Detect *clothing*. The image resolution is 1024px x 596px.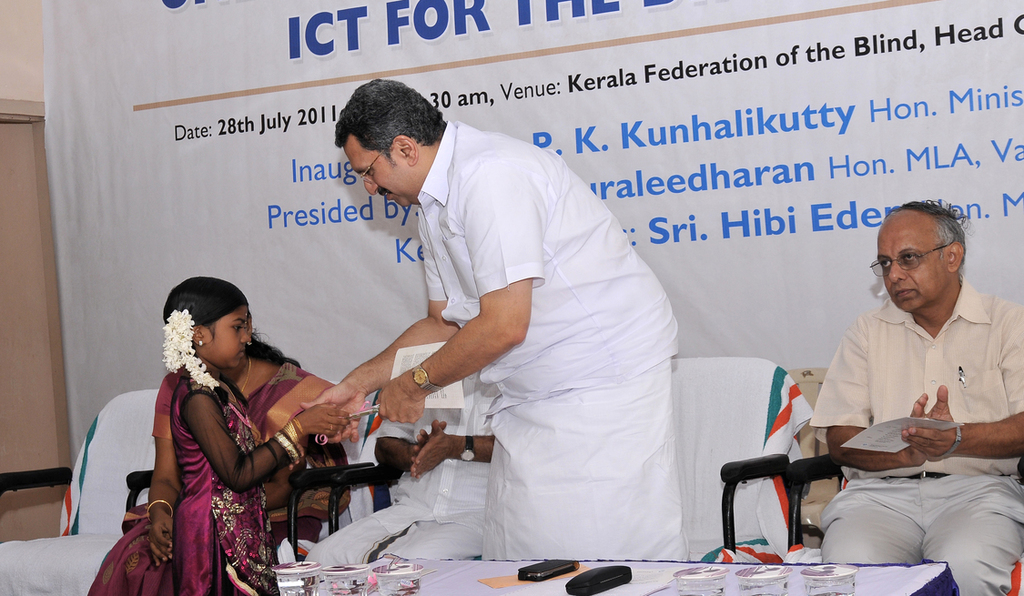
pyautogui.locateOnScreen(810, 274, 1023, 595).
